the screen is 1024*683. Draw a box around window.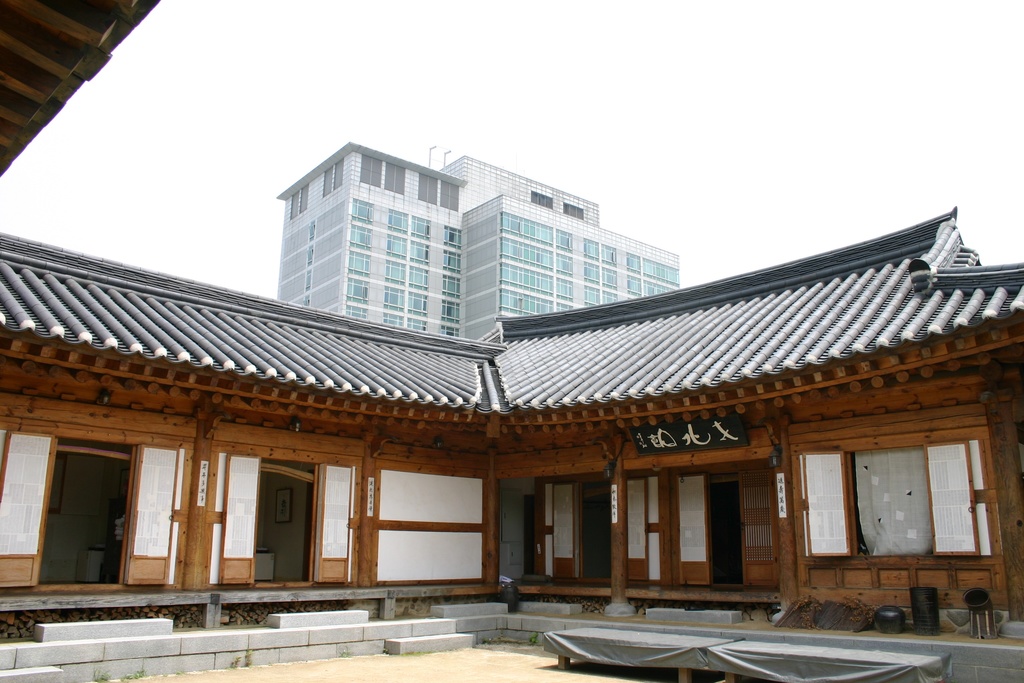
l=405, t=313, r=429, b=334.
